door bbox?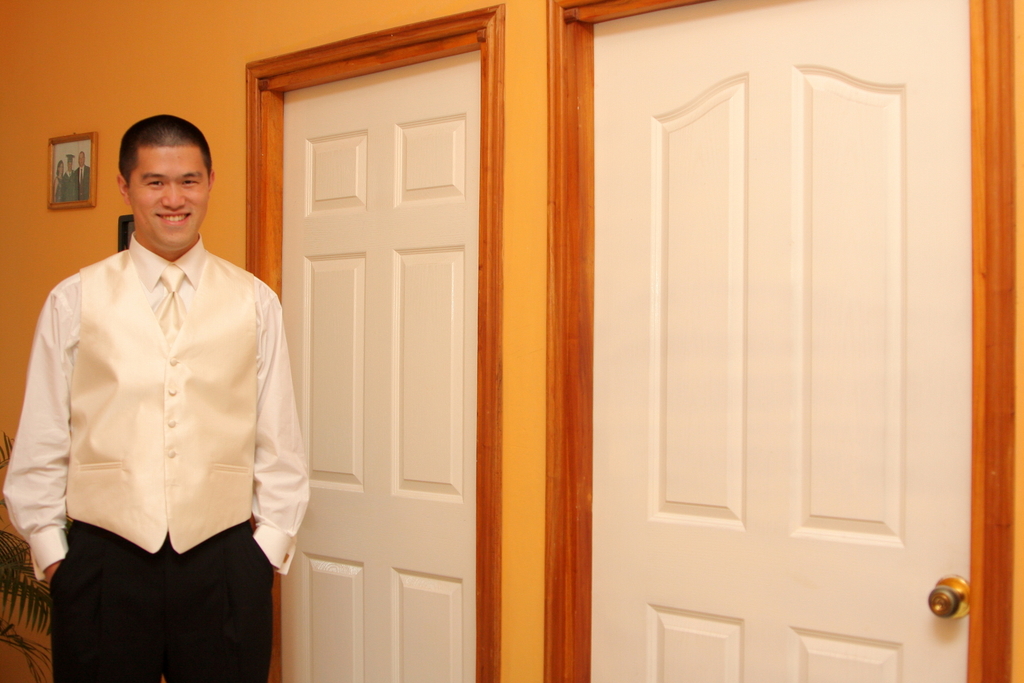
bbox=[272, 42, 481, 682]
